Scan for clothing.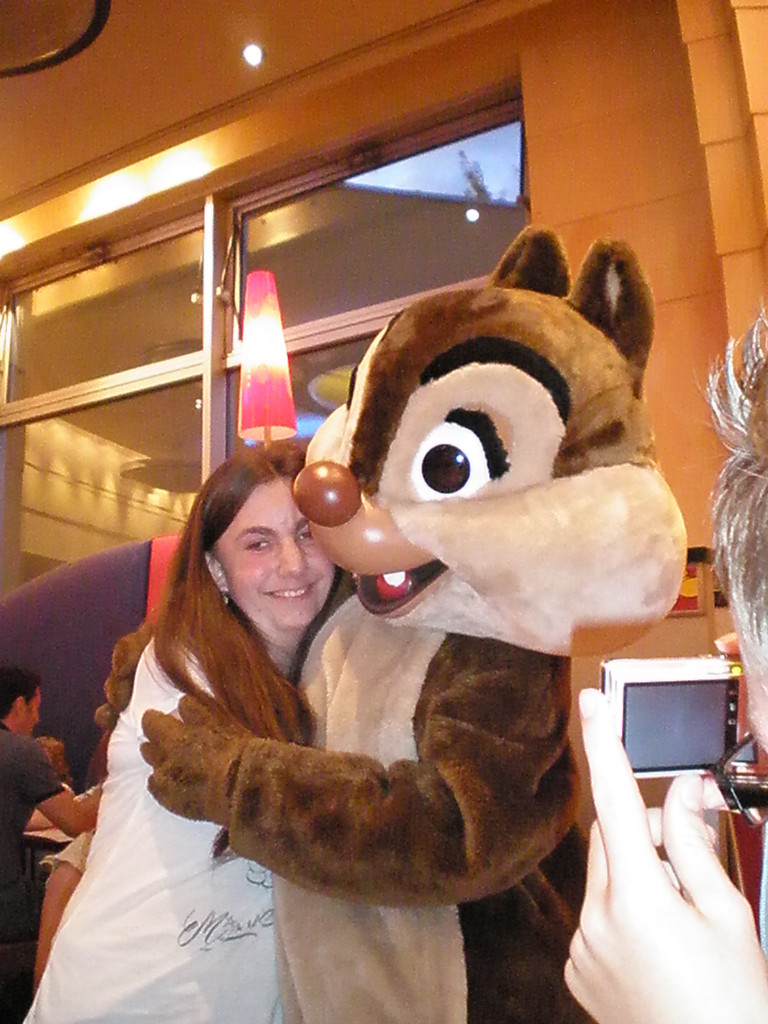
Scan result: [x1=0, y1=725, x2=72, y2=1023].
